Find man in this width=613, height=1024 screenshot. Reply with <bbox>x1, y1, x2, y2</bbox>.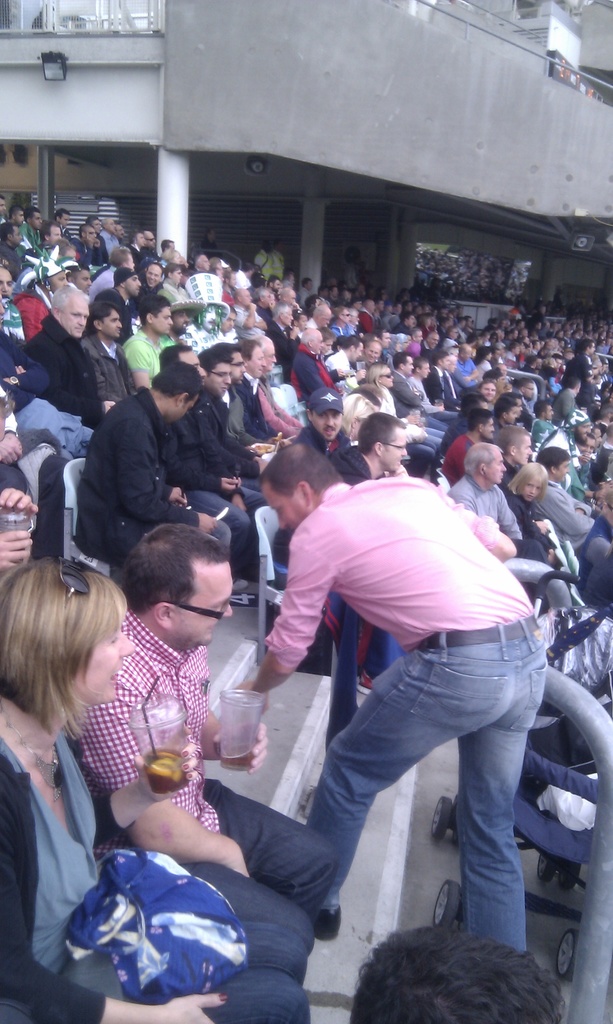
<bbox>427, 335, 439, 349</bbox>.
